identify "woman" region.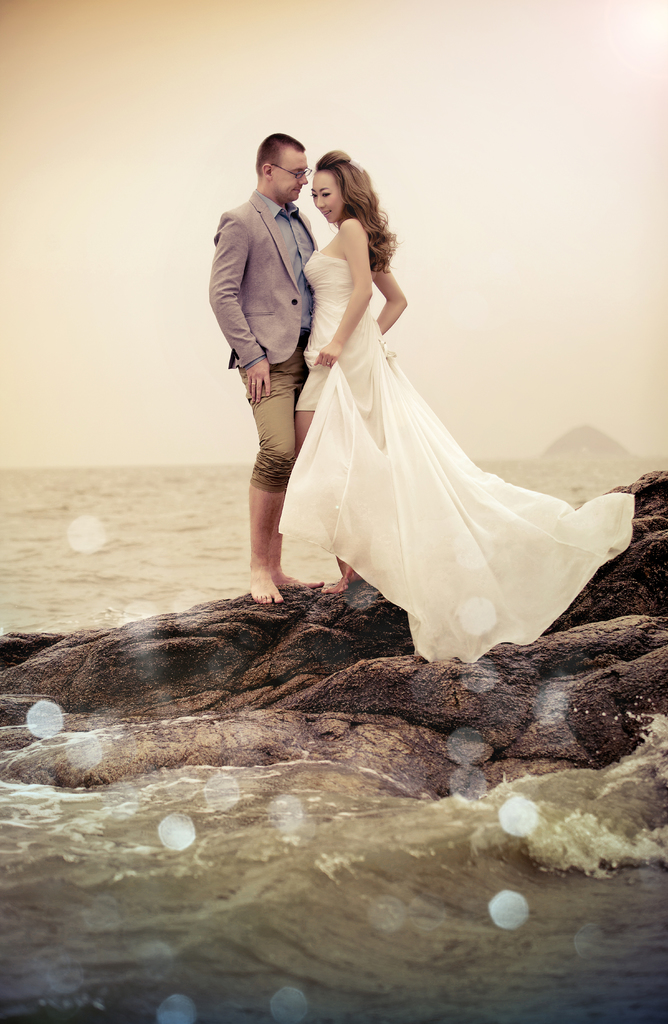
Region: <box>272,163,571,664</box>.
